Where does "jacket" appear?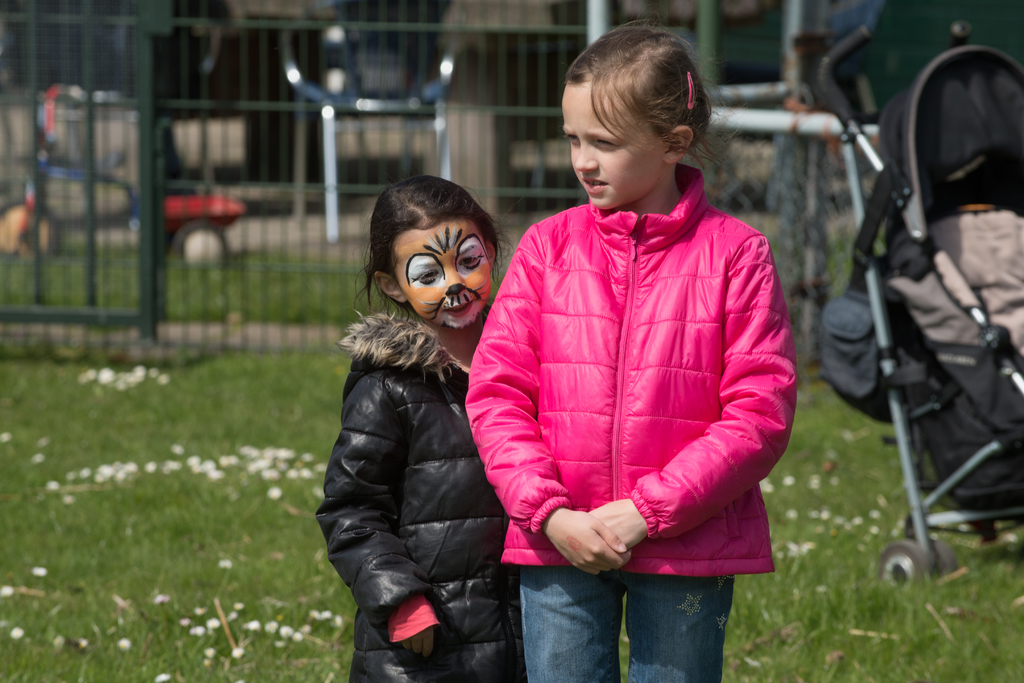
Appears at (309,302,528,682).
